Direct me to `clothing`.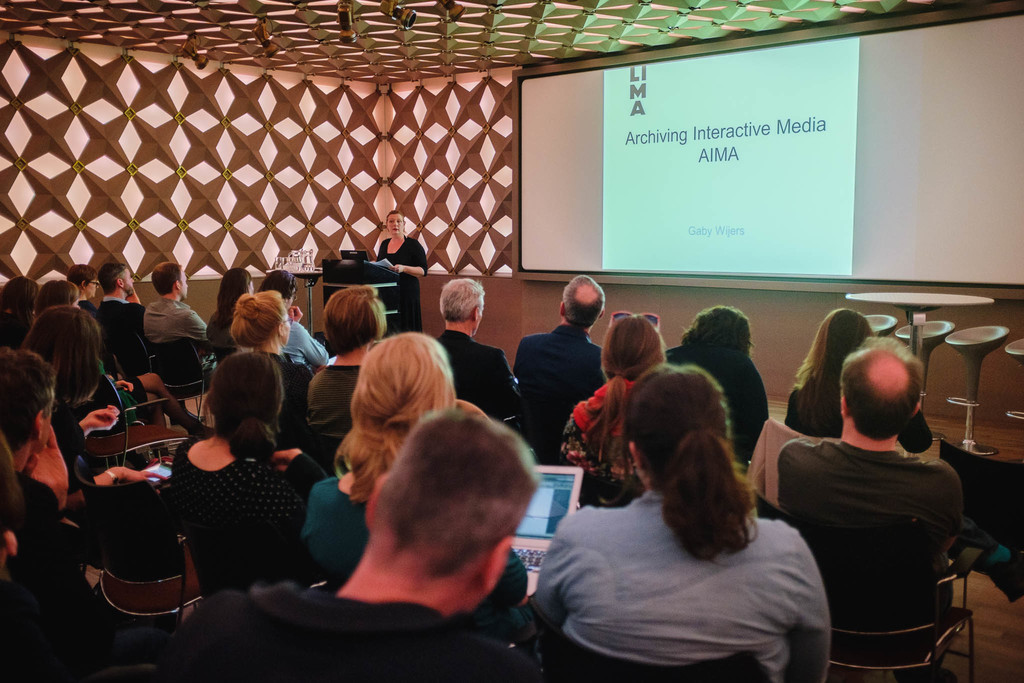
Direction: 371:238:428:325.
